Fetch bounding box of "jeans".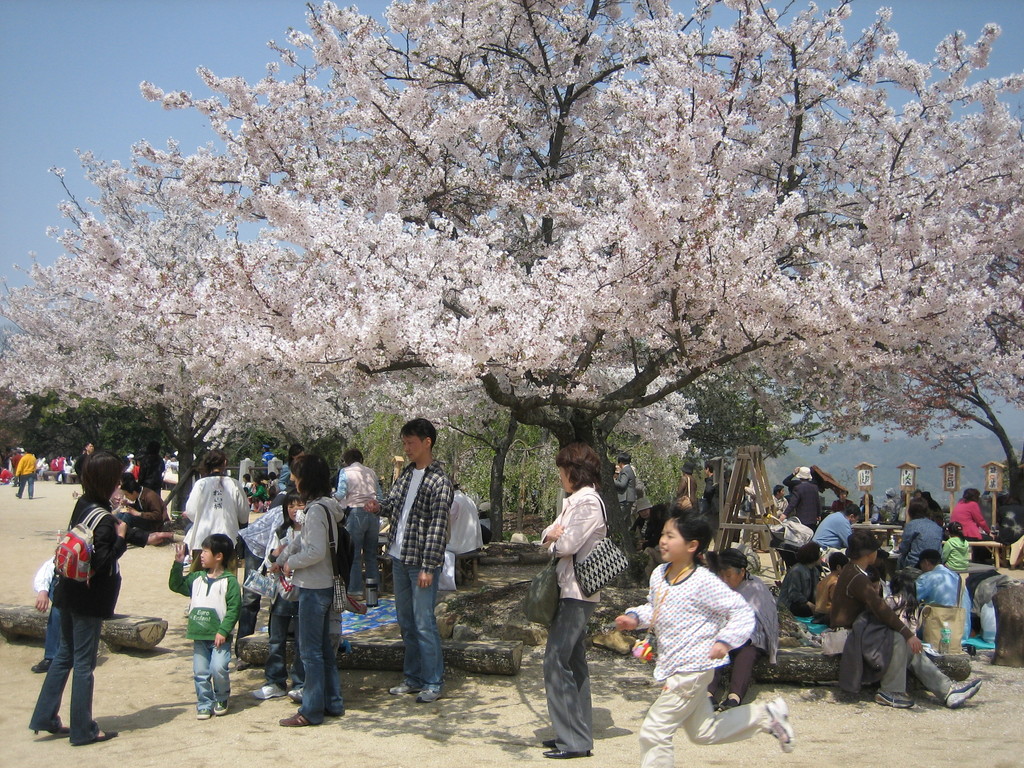
Bbox: [28,607,105,747].
